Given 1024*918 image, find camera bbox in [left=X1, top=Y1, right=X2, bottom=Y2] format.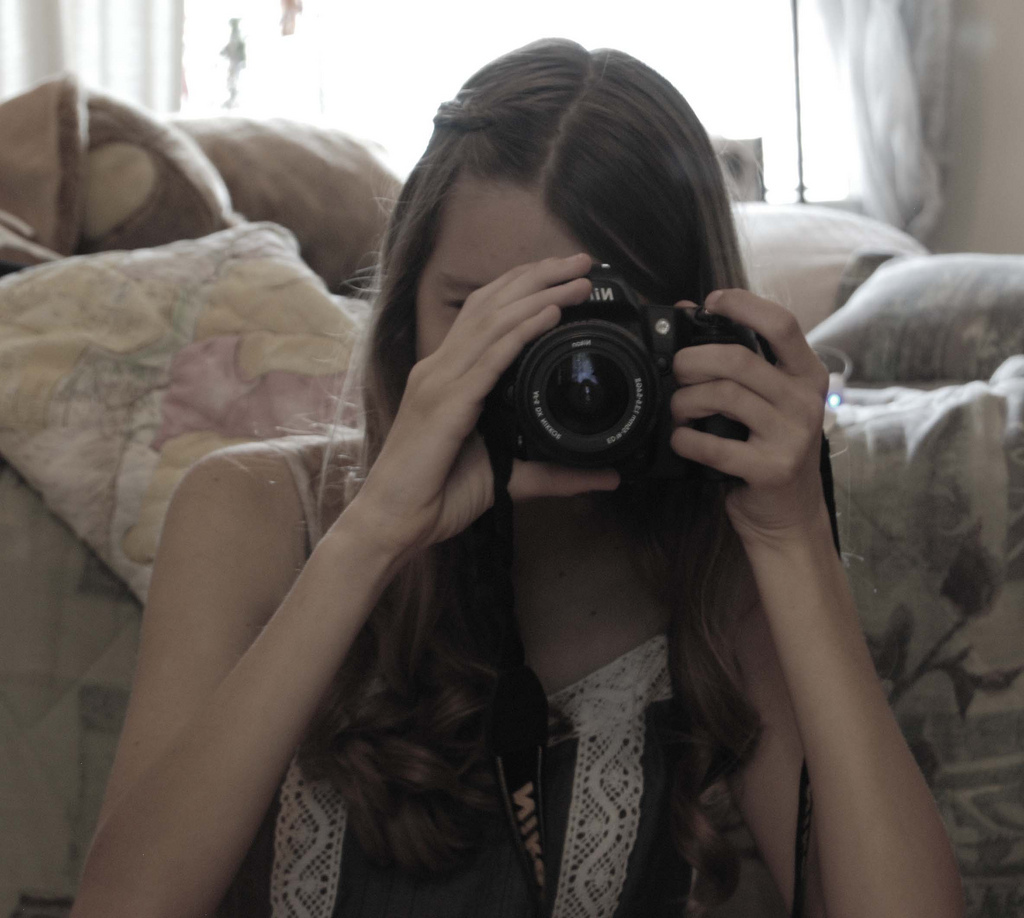
[left=460, top=234, right=728, bottom=516].
